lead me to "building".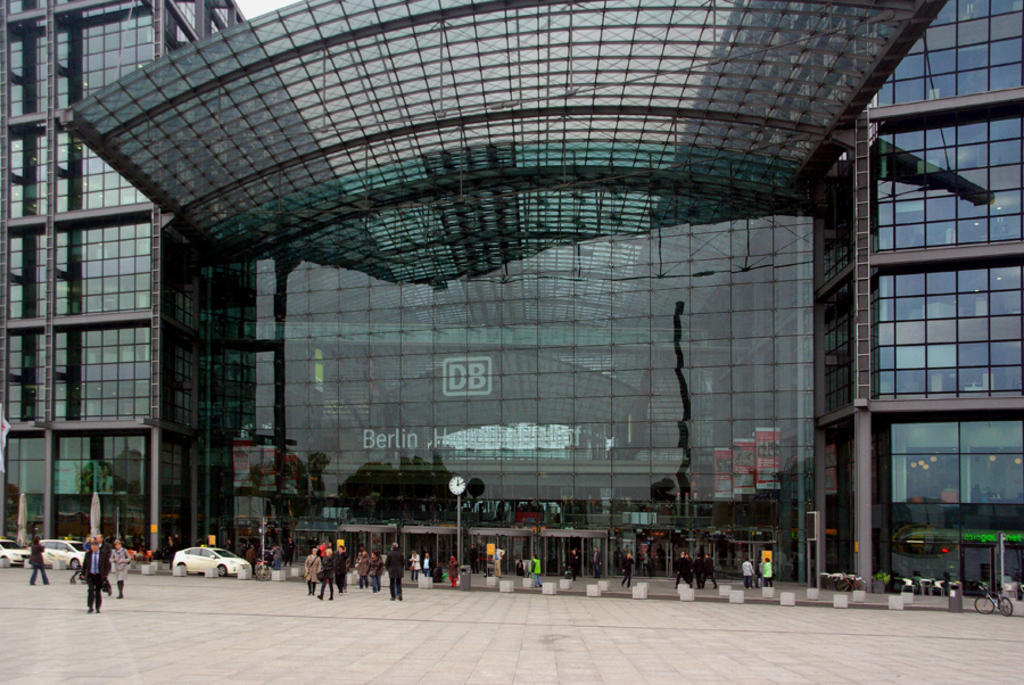
Lead to left=0, top=0, right=1023, bottom=594.
